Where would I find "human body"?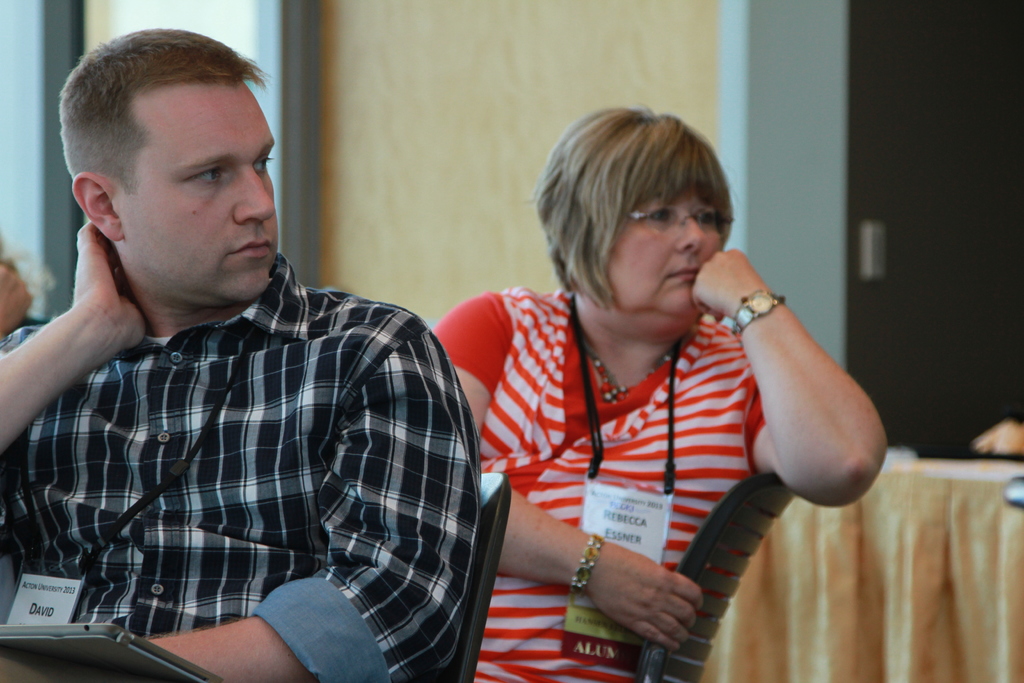
At (x1=12, y1=73, x2=518, y2=668).
